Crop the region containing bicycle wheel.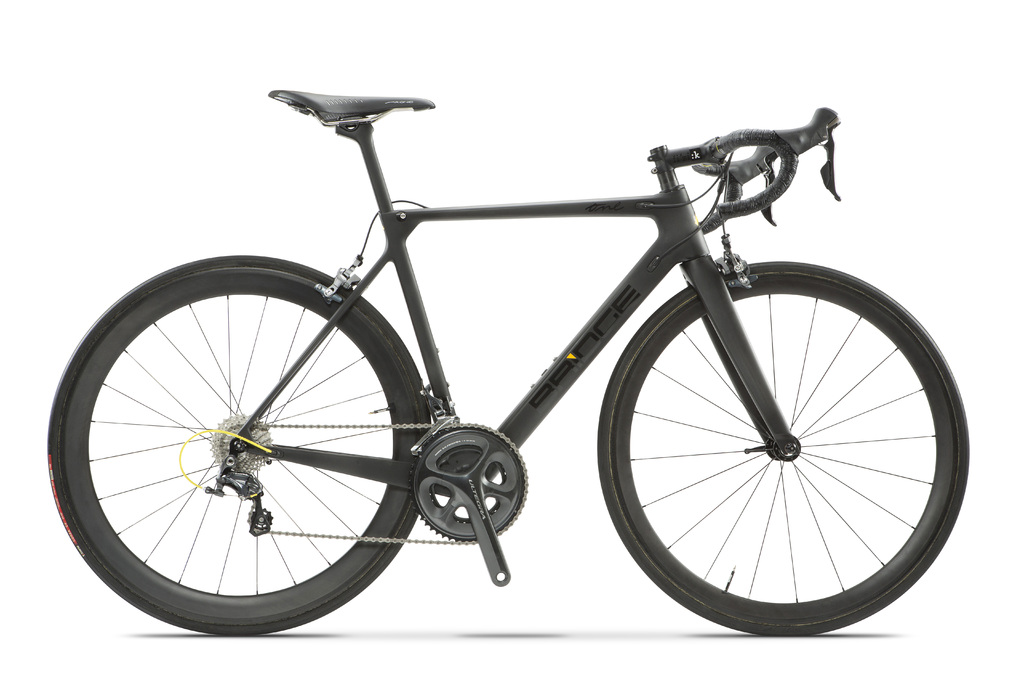
Crop region: box=[45, 255, 432, 636].
